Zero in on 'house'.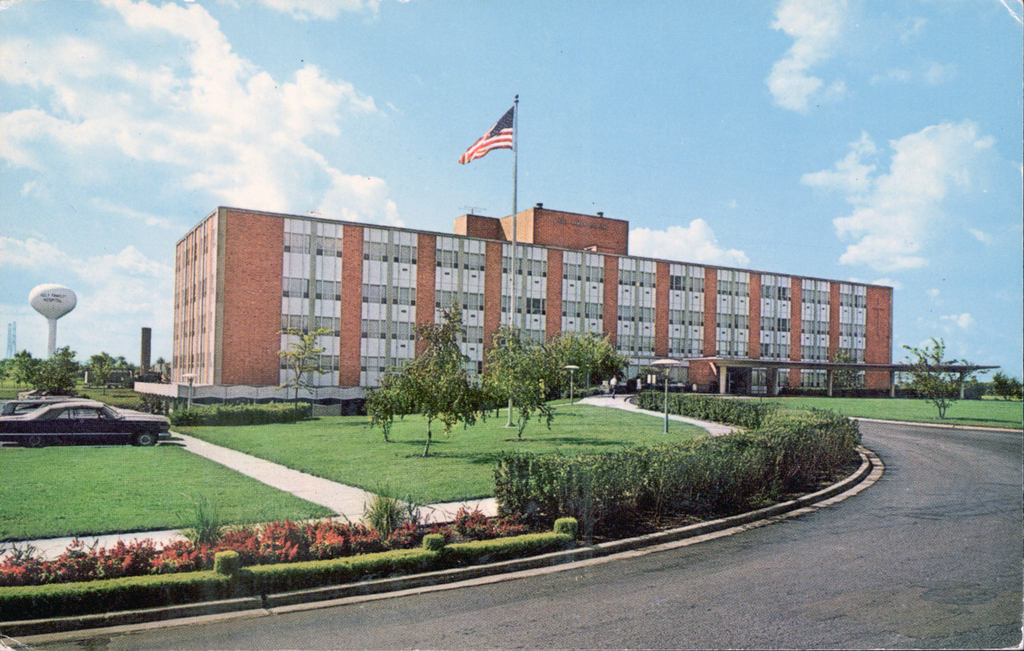
Zeroed in: (left=148, top=172, right=892, bottom=426).
